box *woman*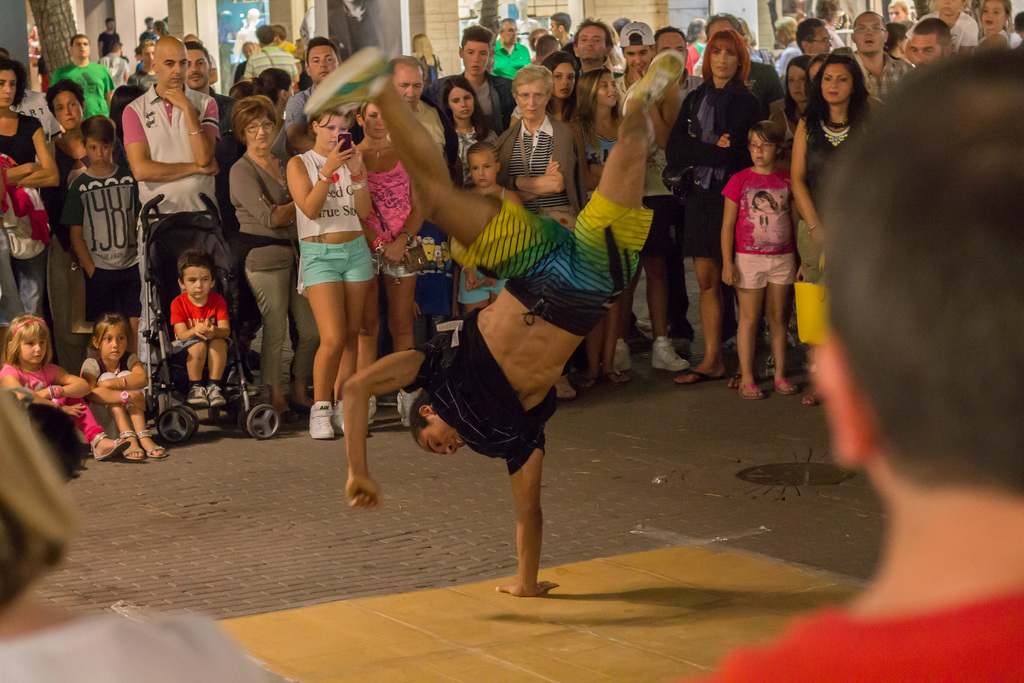
rect(0, 57, 60, 359)
